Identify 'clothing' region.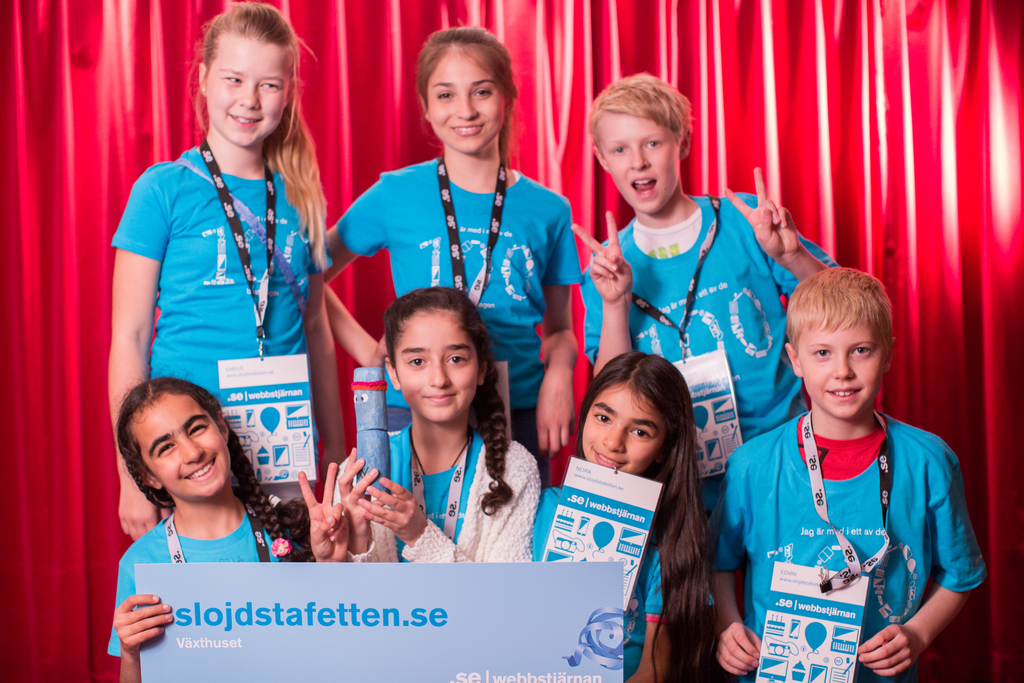
Region: 728,374,982,670.
